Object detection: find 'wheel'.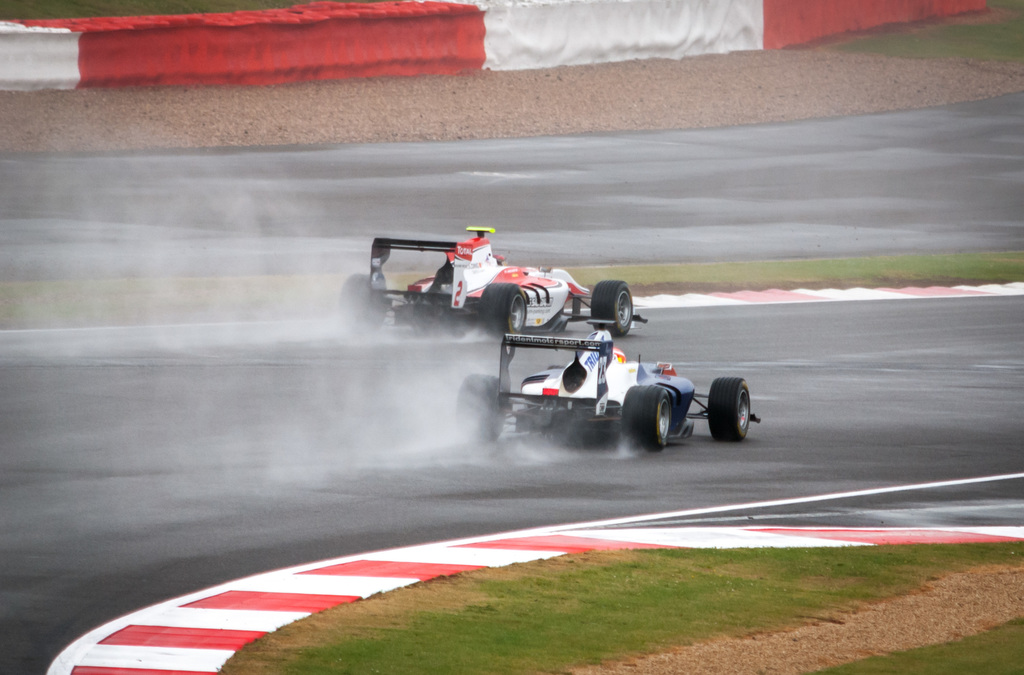
region(709, 375, 755, 446).
